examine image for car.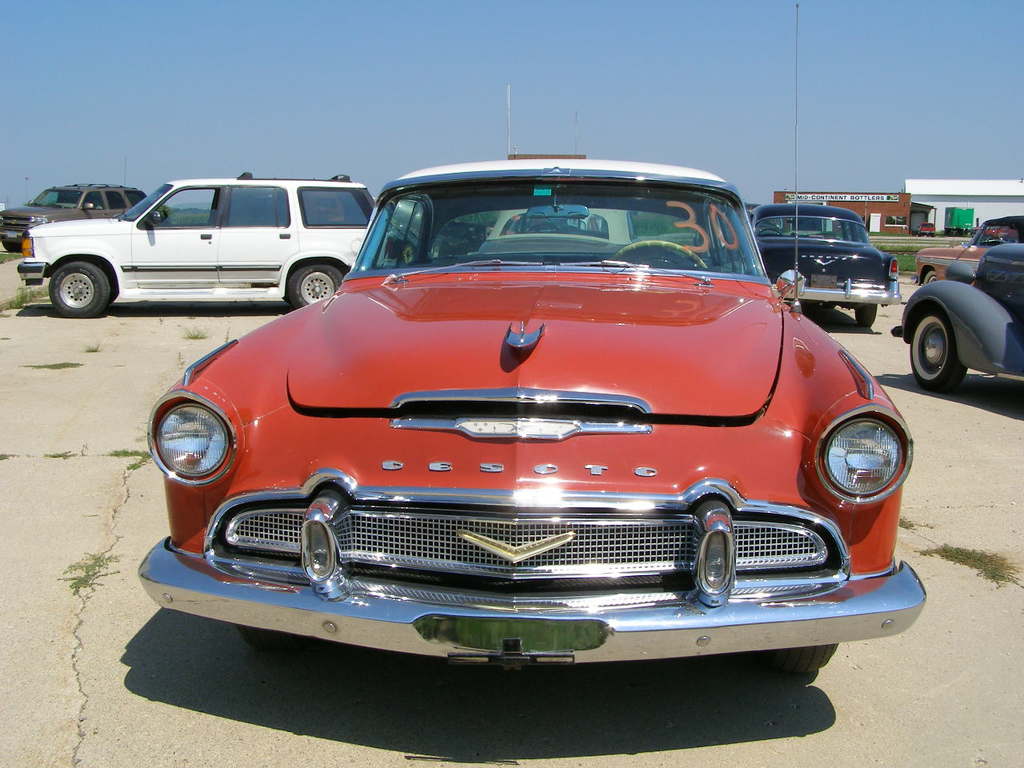
Examination result: box=[899, 242, 1023, 398].
